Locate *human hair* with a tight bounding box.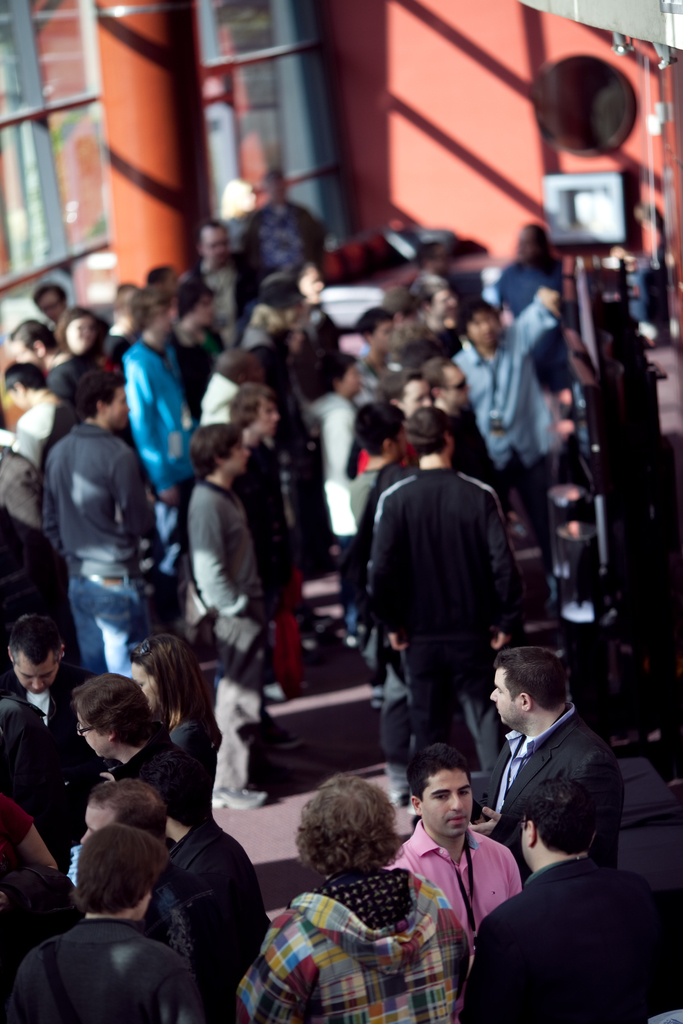
bbox=(55, 308, 99, 351).
